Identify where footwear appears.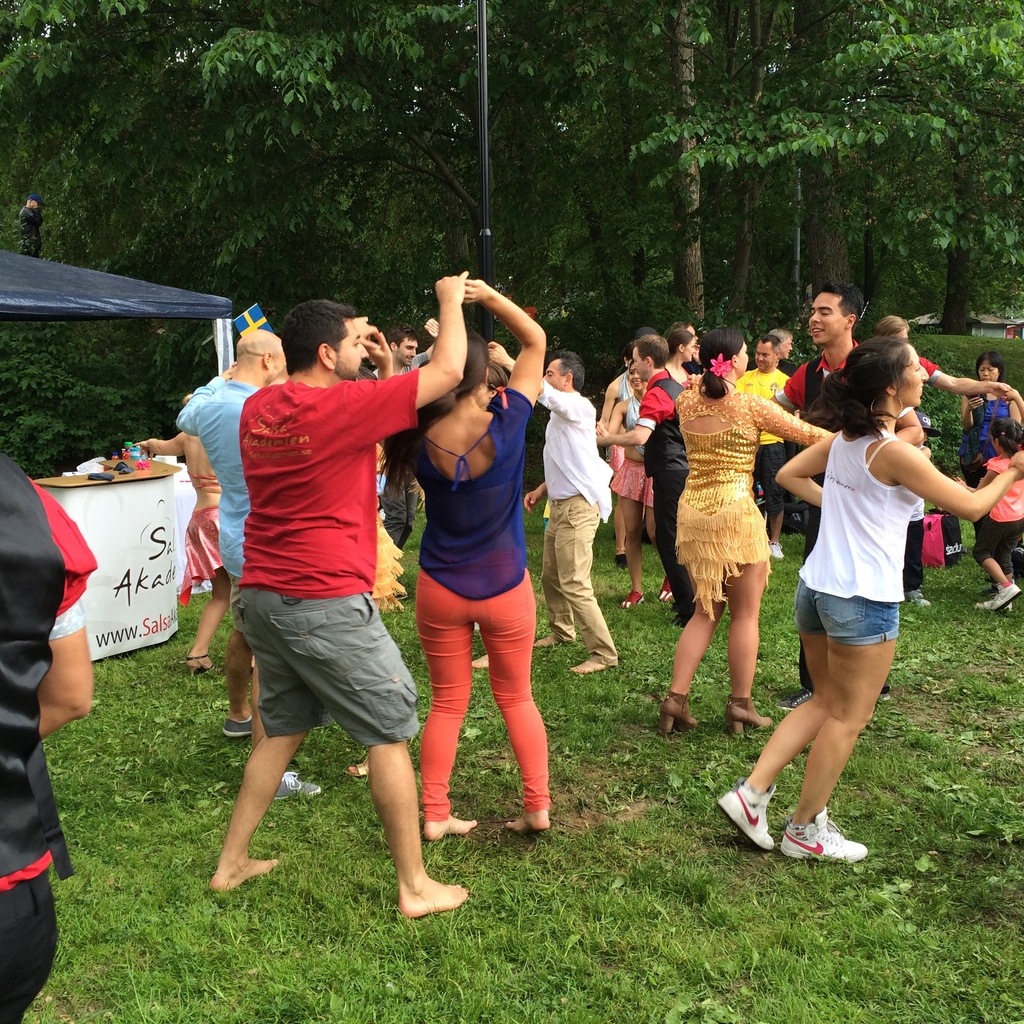
Appears at bbox=[909, 589, 937, 608].
